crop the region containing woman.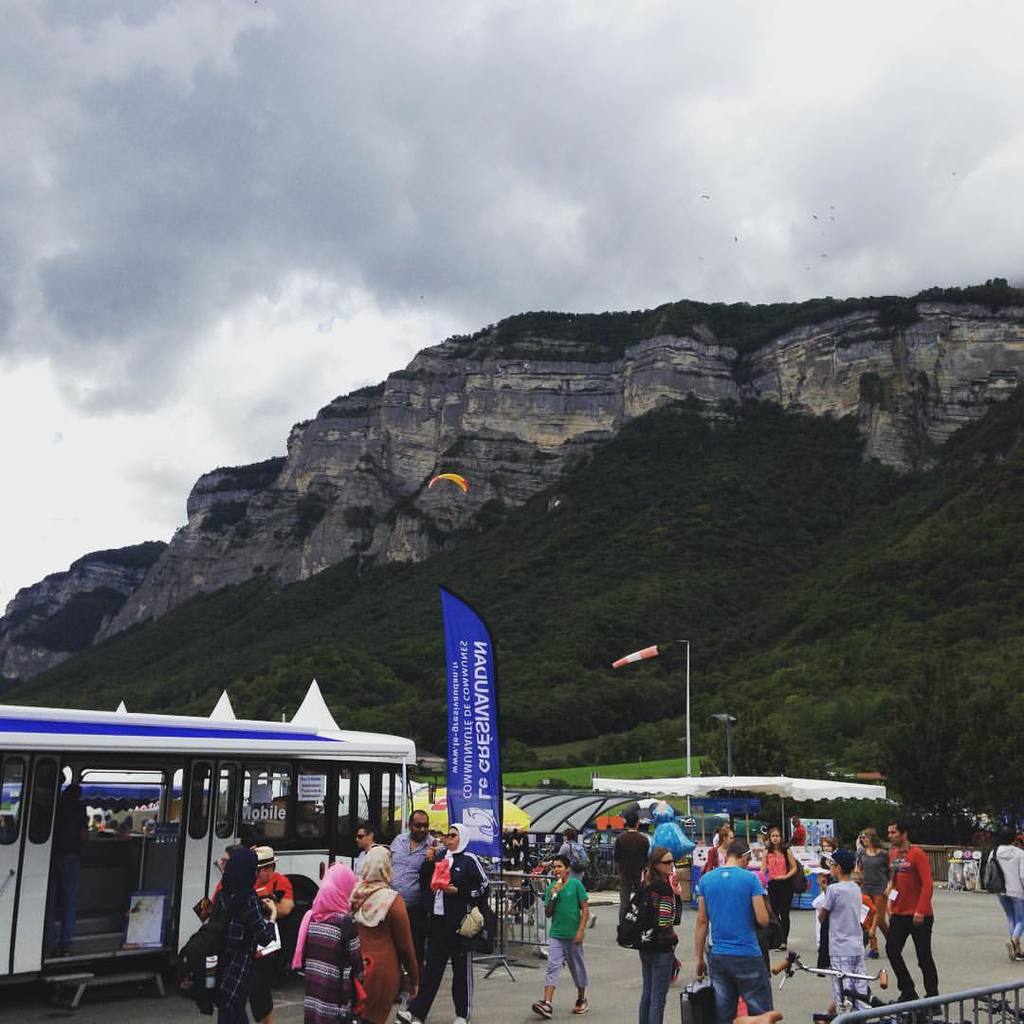
Crop region: BBox(848, 830, 892, 960).
